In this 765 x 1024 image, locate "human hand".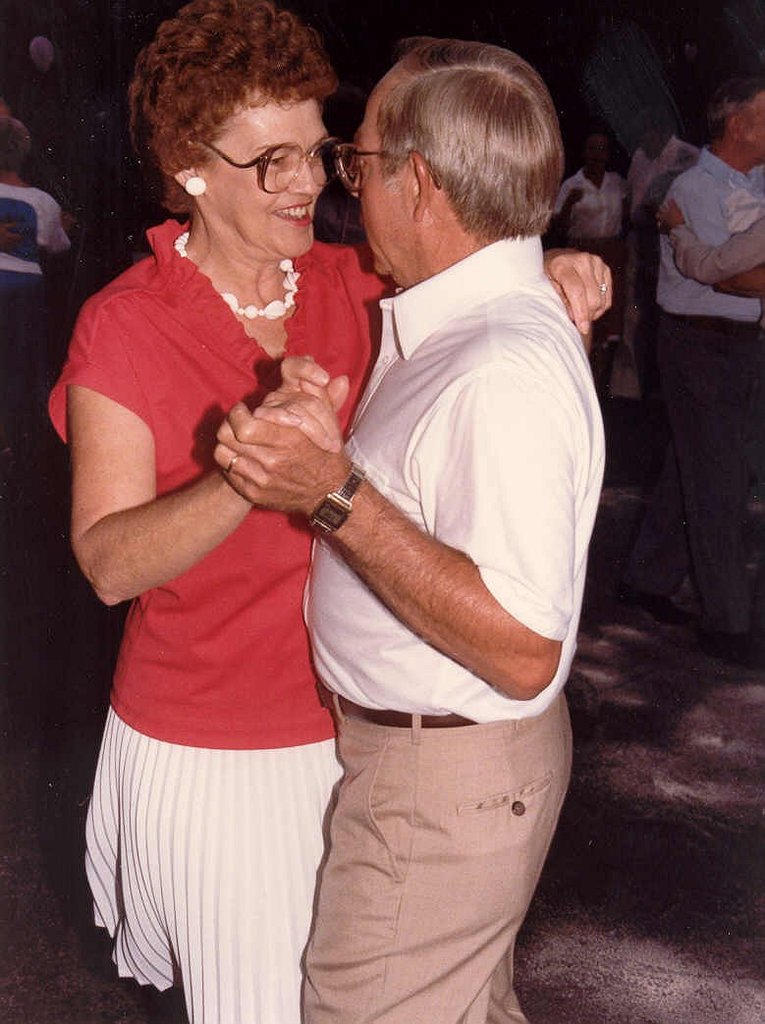
Bounding box: [left=649, top=196, right=690, bottom=236].
